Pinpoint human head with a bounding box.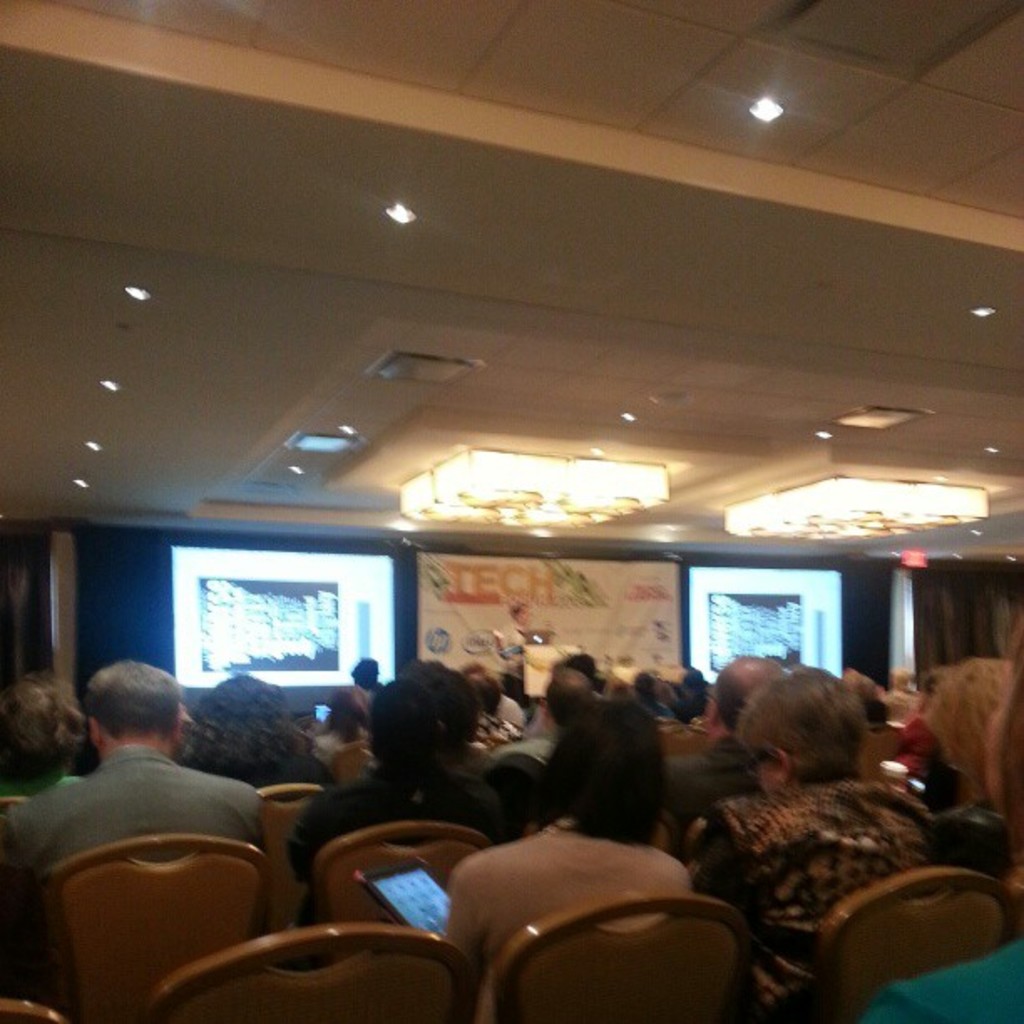
bbox=(746, 664, 867, 793).
